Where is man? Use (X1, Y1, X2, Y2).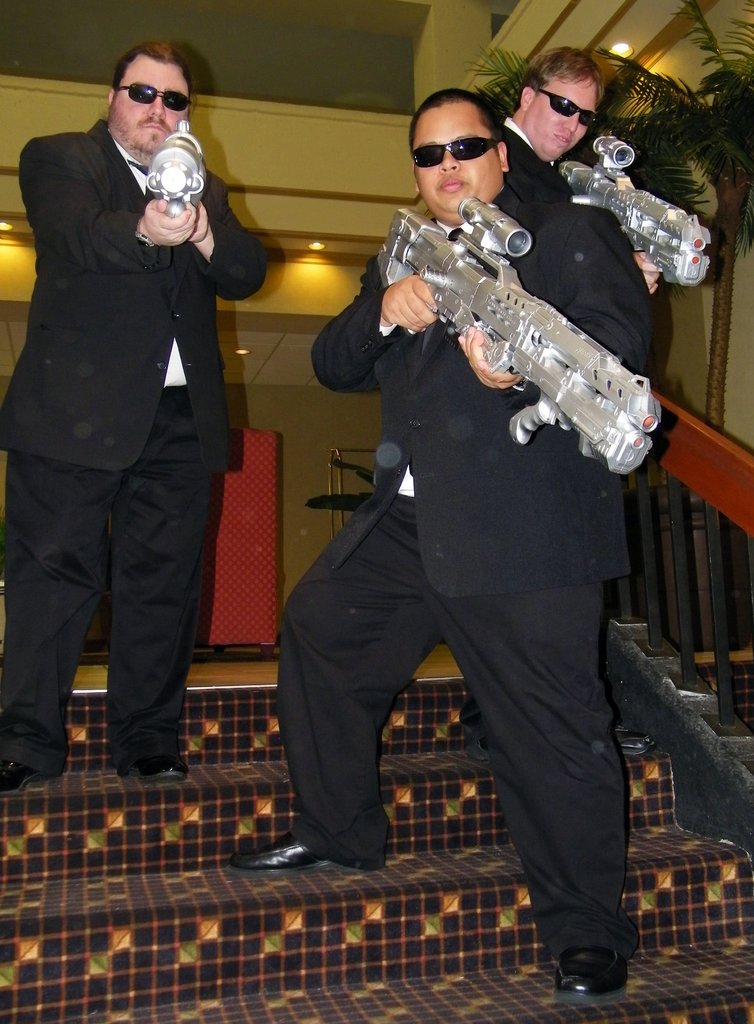
(0, 40, 266, 796).
